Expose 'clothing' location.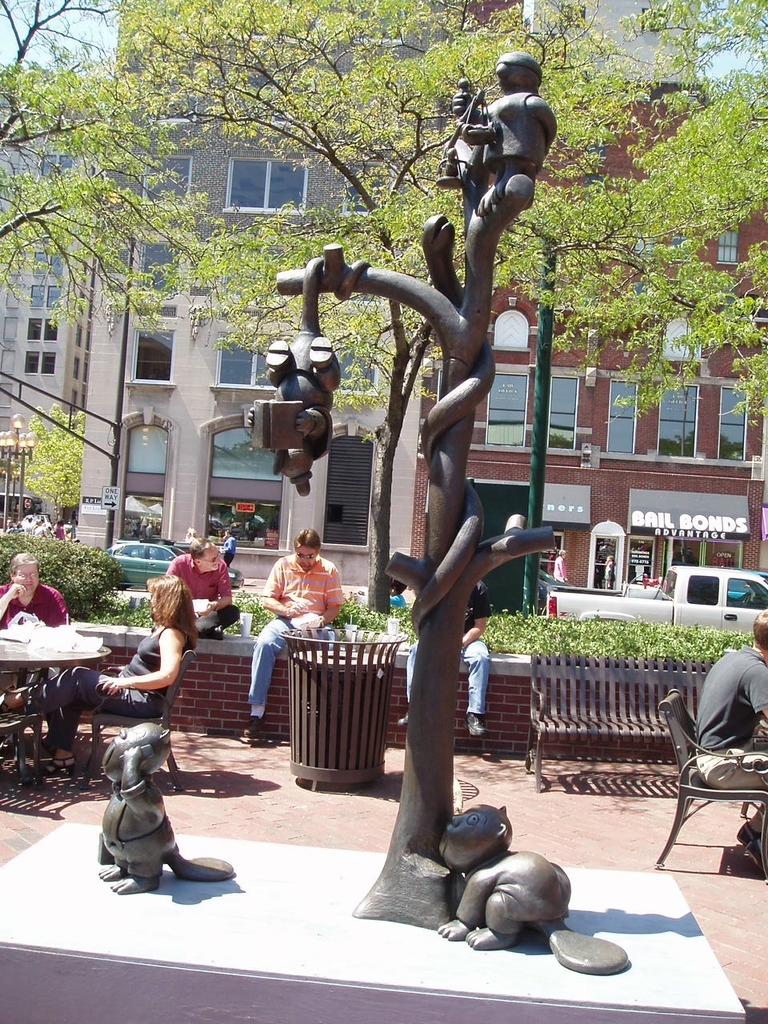
Exposed at bbox=(245, 549, 346, 716).
